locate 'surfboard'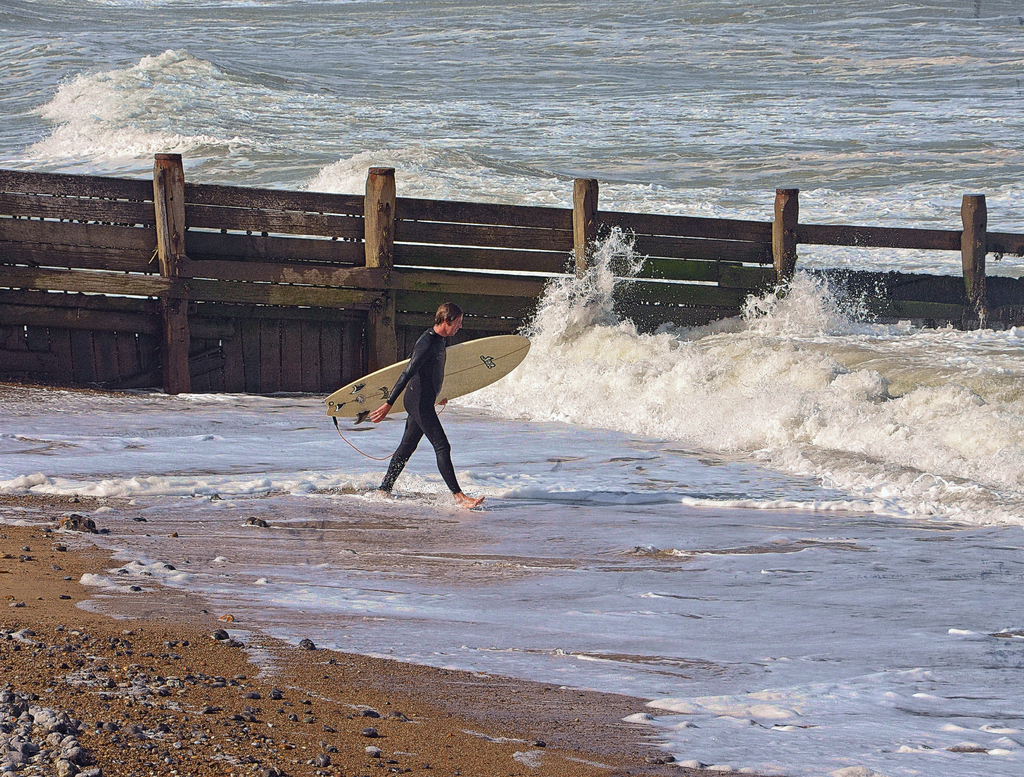
[x1=320, y1=335, x2=532, y2=426]
